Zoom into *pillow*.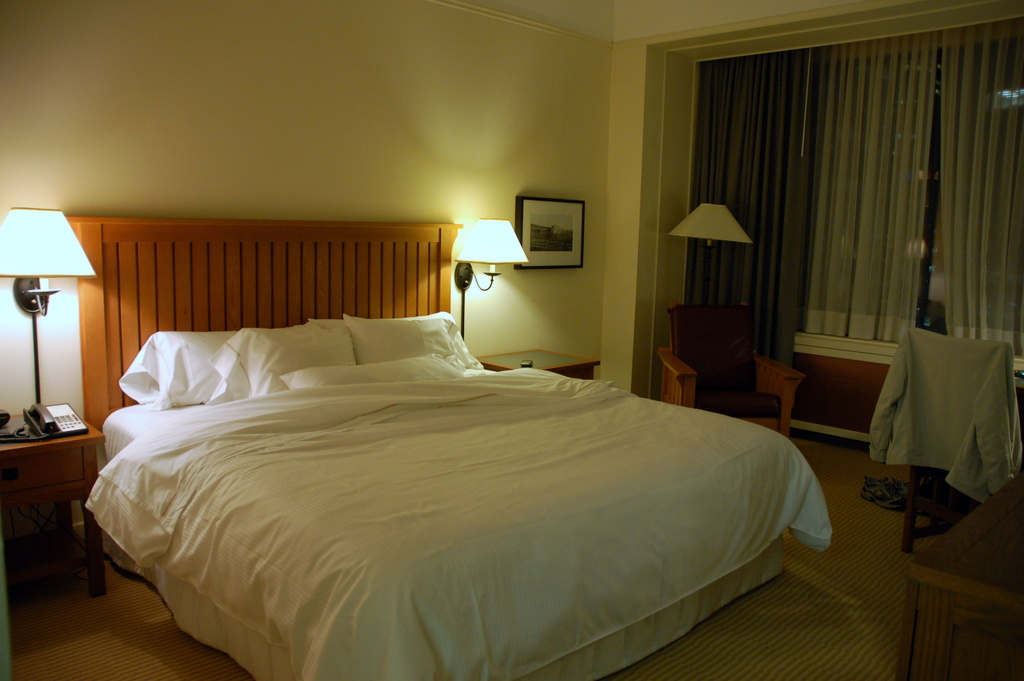
Zoom target: detection(344, 318, 481, 366).
